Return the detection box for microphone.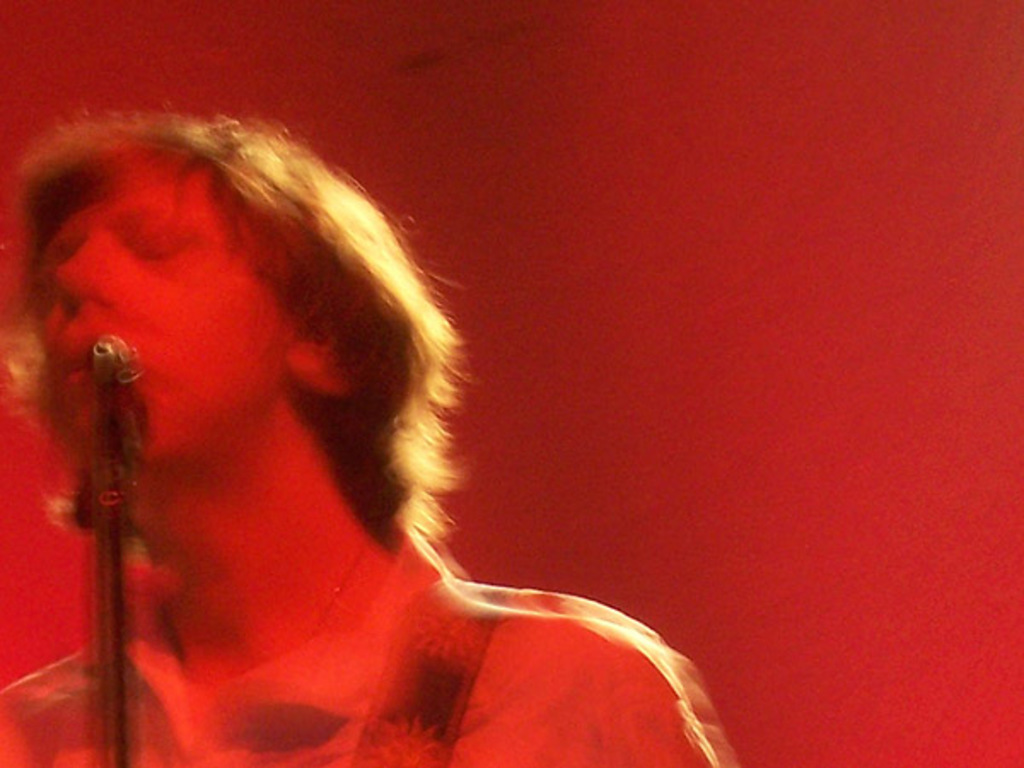
left=72, top=328, right=154, bottom=541.
